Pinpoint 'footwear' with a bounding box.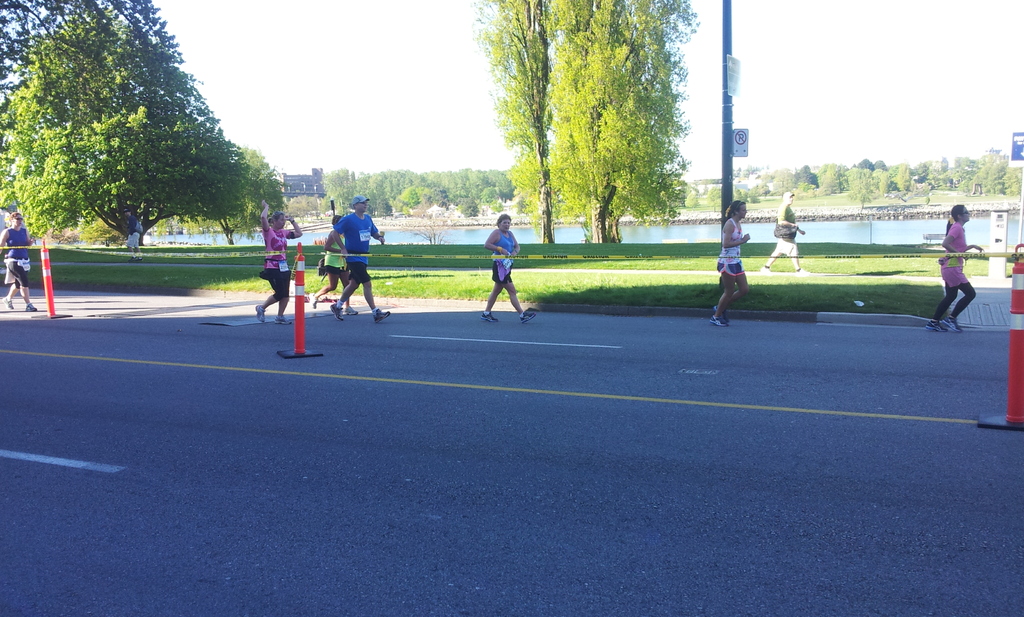
253 304 266 326.
